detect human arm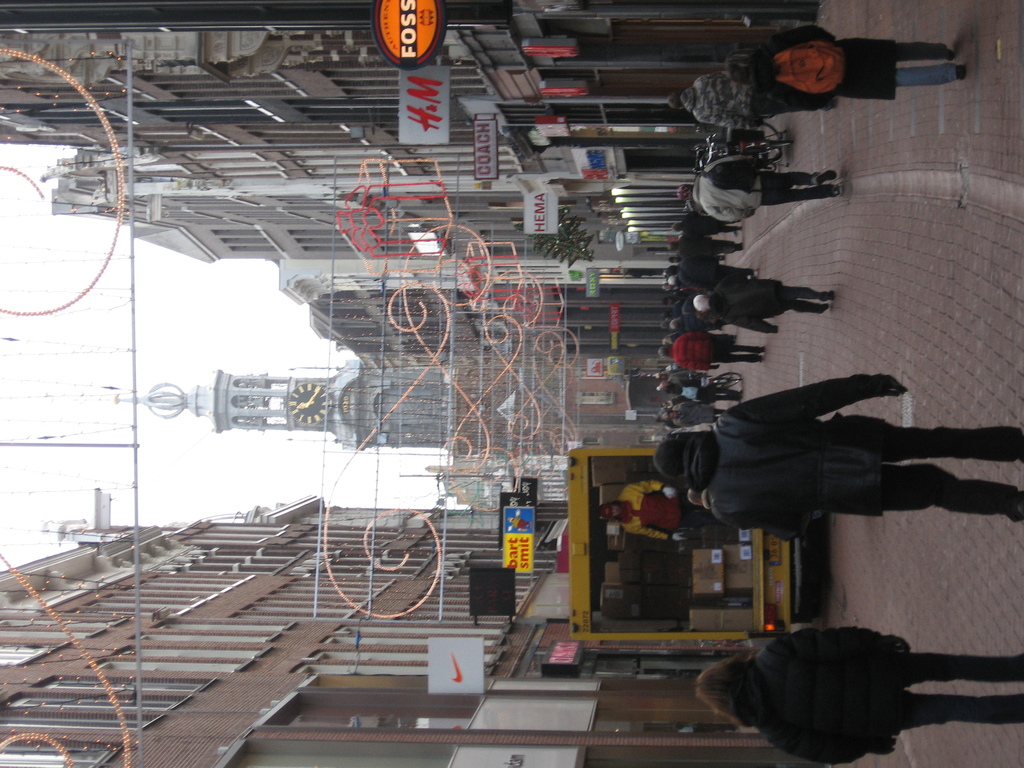
698, 119, 764, 135
